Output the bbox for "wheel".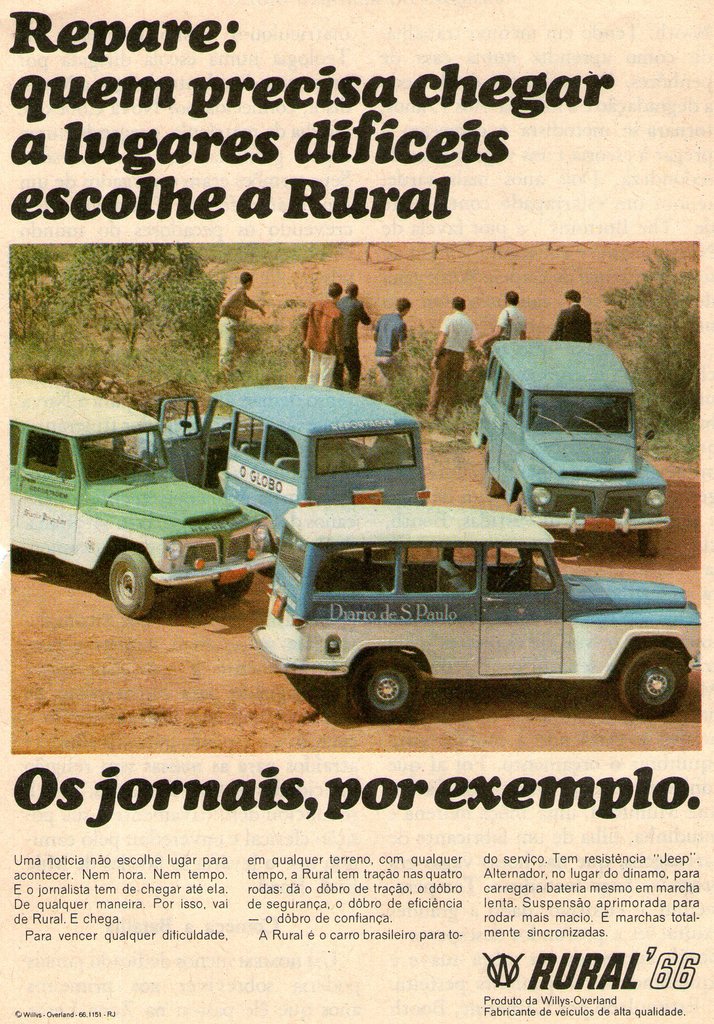
494, 564, 522, 593.
